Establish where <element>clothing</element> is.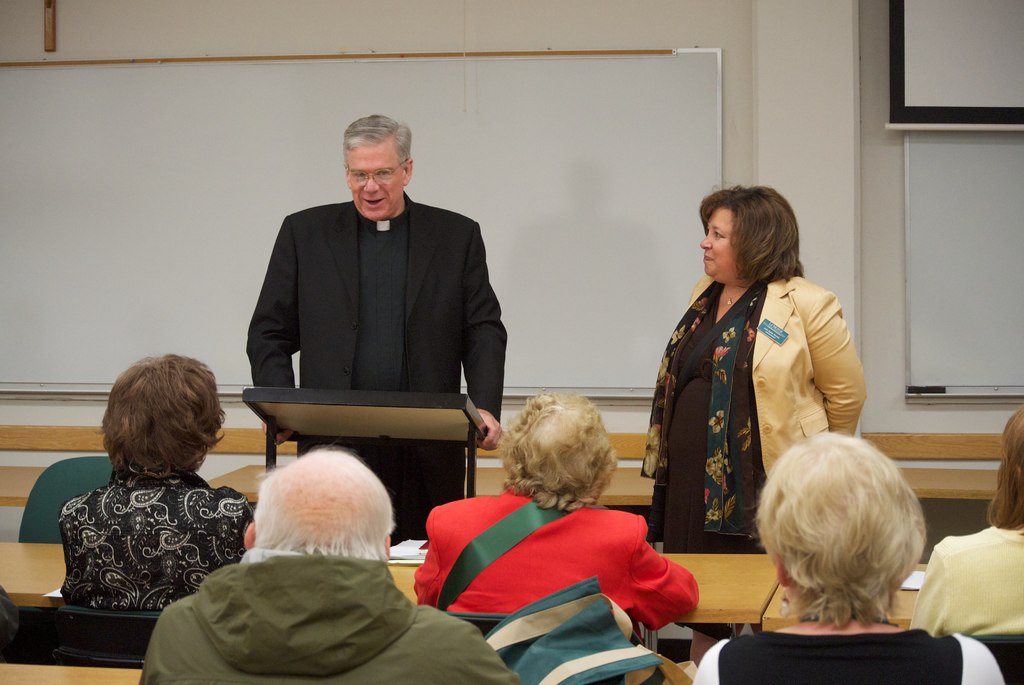
Established at 689 629 1005 684.
